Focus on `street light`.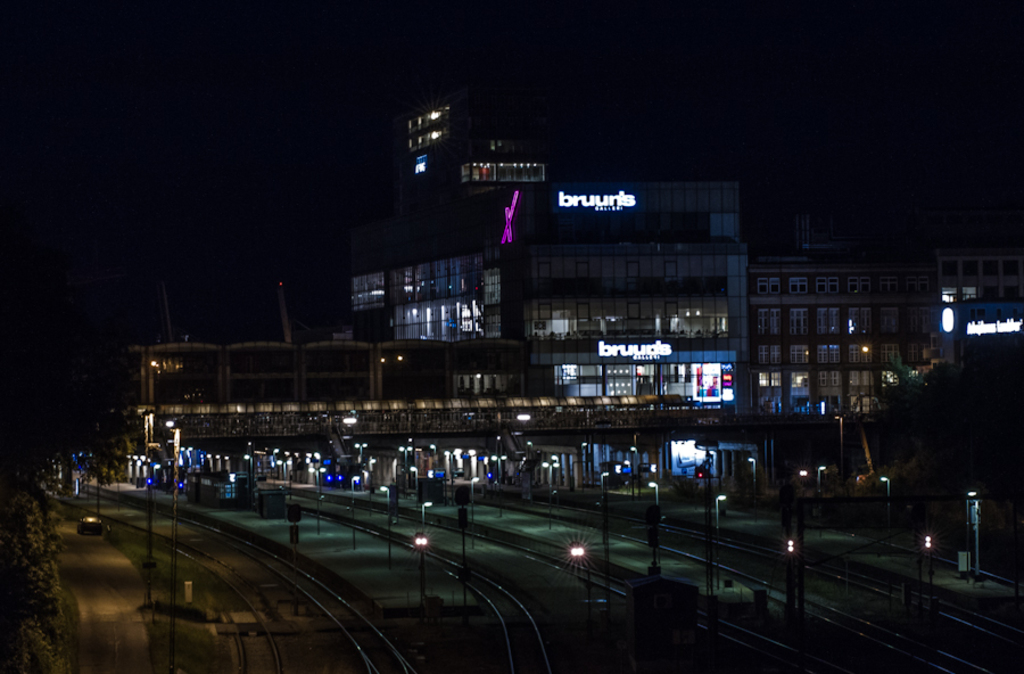
Focused at (601, 471, 606, 541).
